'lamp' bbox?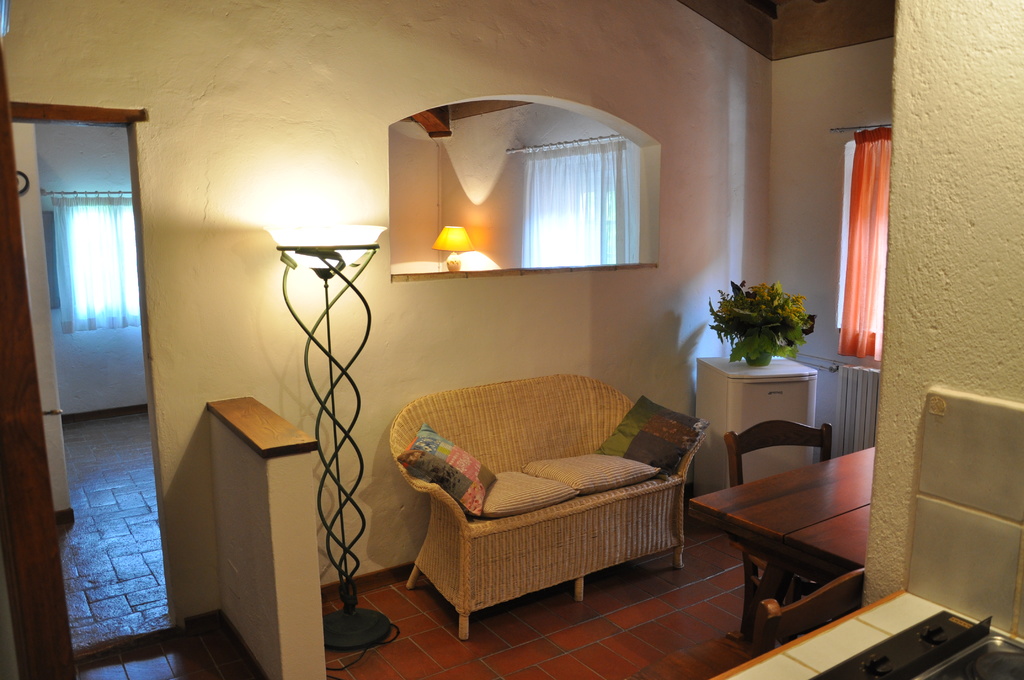
bbox=[446, 250, 499, 271]
